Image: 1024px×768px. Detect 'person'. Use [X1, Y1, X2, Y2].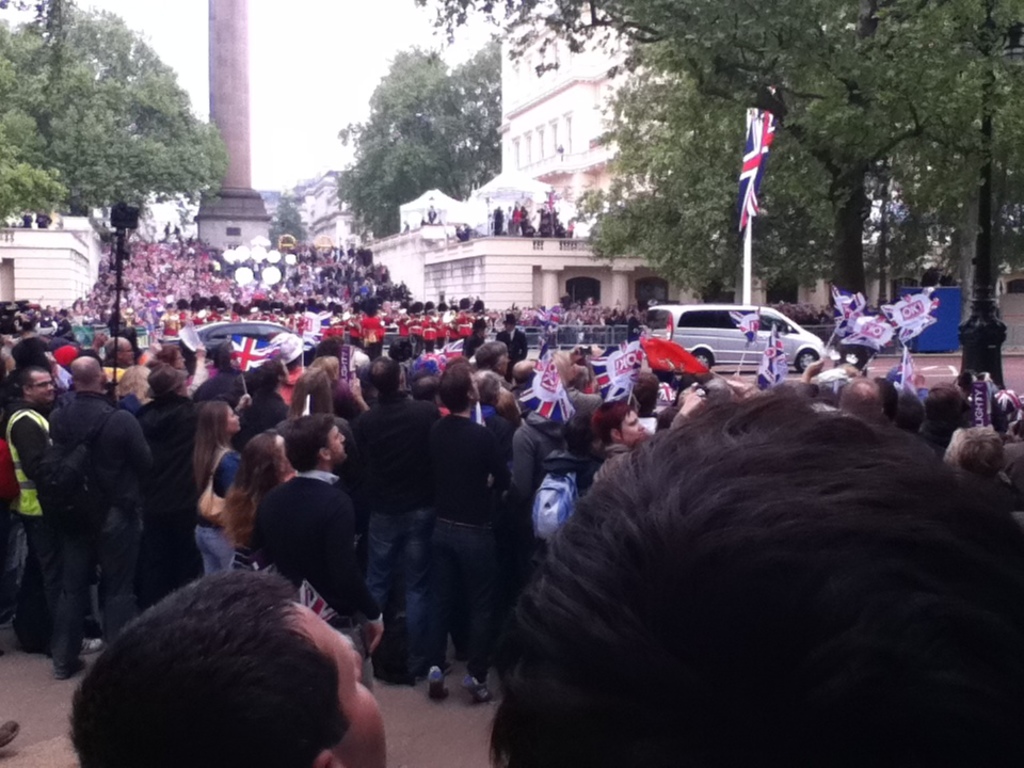
[191, 400, 242, 575].
